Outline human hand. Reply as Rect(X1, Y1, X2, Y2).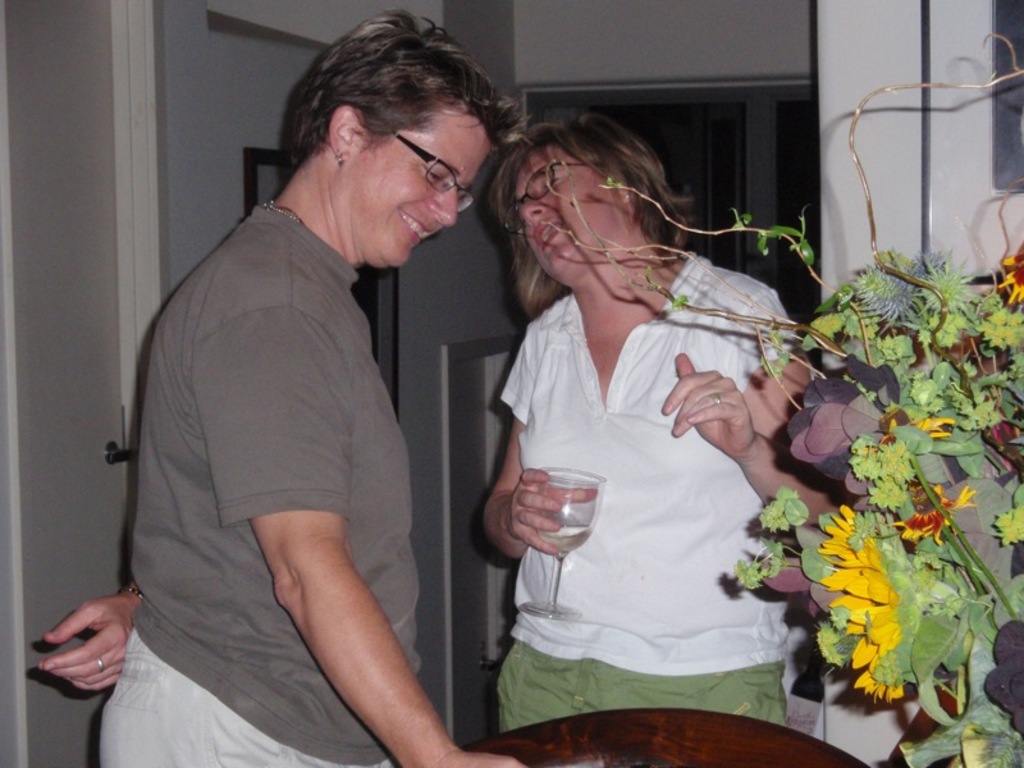
Rect(664, 370, 774, 463).
